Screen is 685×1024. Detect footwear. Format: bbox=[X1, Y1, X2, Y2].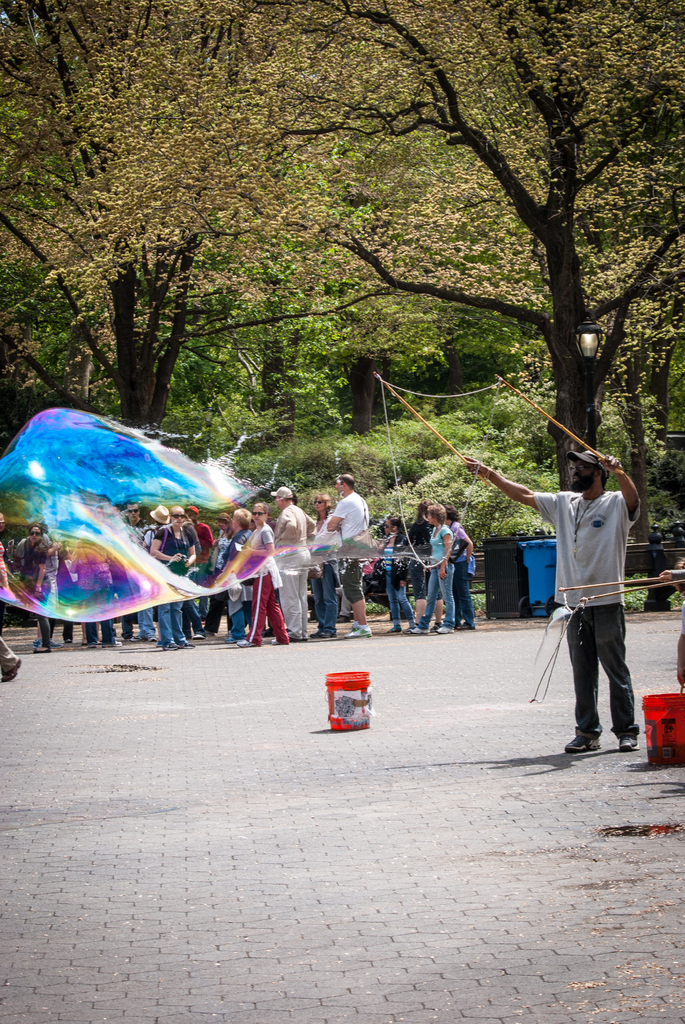
bbox=[102, 638, 122, 648].
